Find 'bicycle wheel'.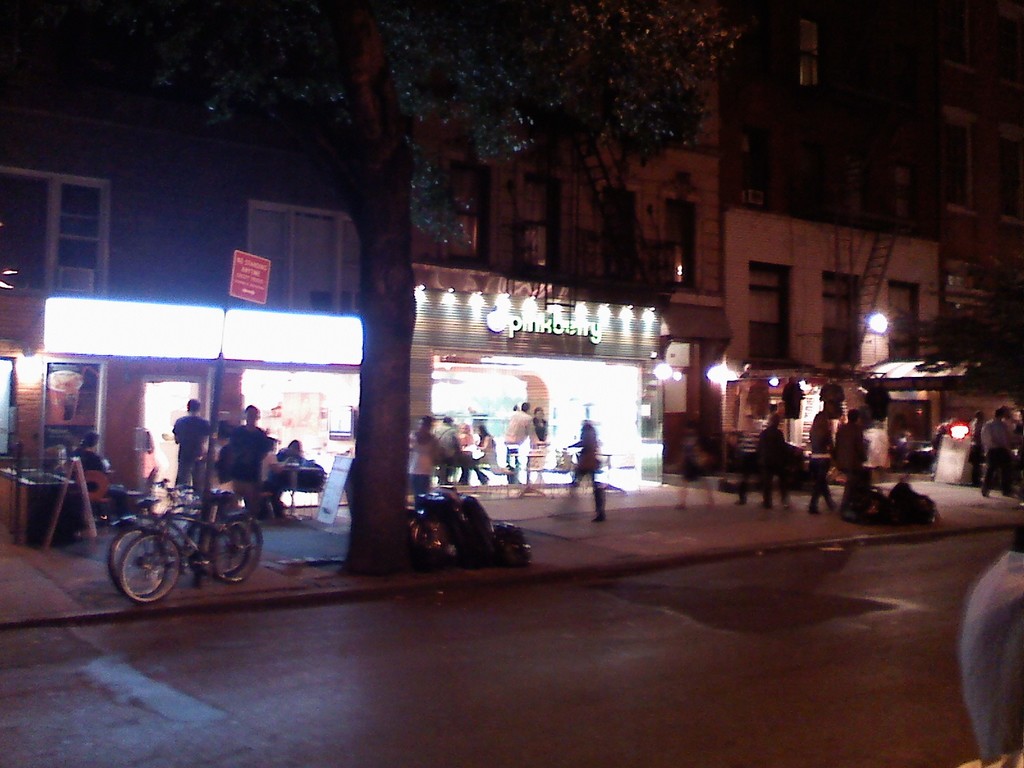
[left=97, top=518, right=175, bottom=602].
